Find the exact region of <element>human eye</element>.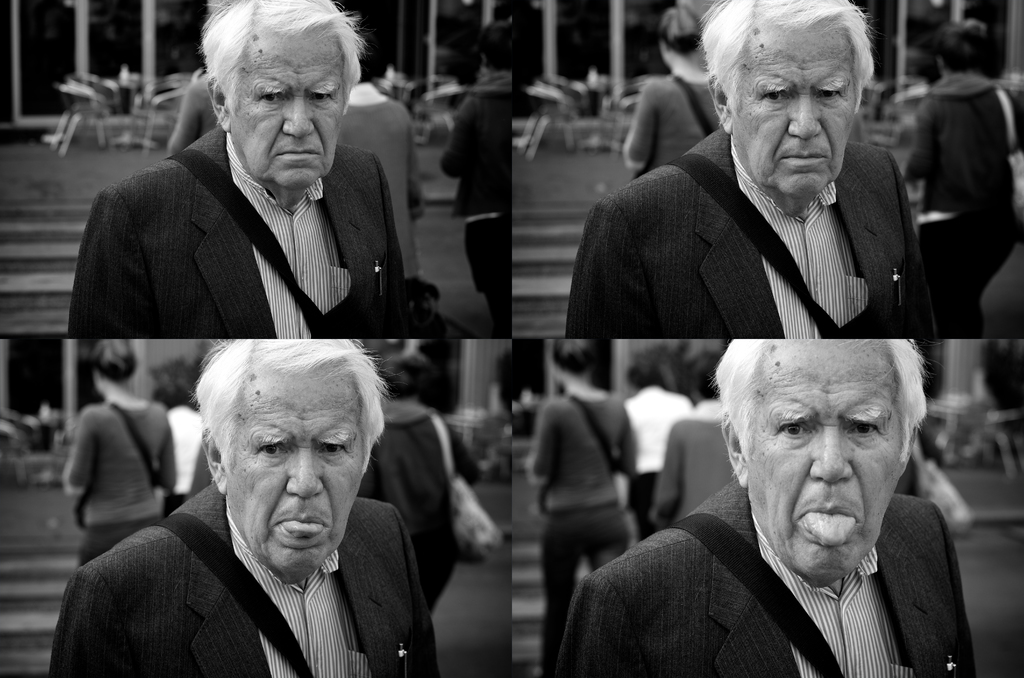
Exact region: <region>257, 81, 294, 106</region>.
